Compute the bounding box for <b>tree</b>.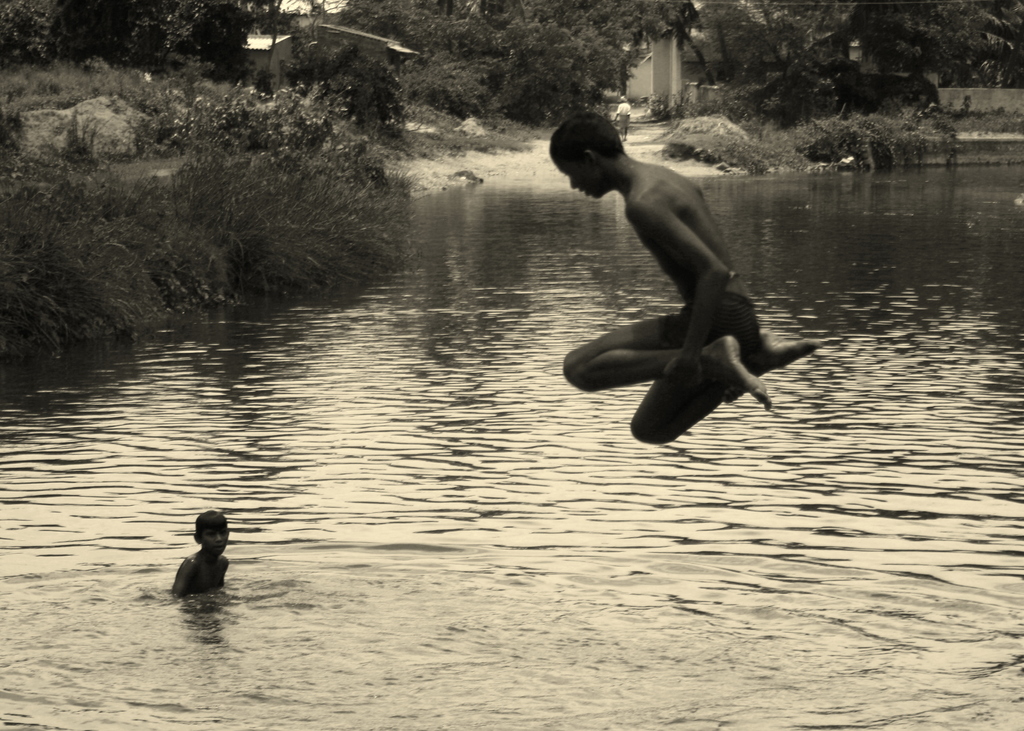
[401,50,485,128].
